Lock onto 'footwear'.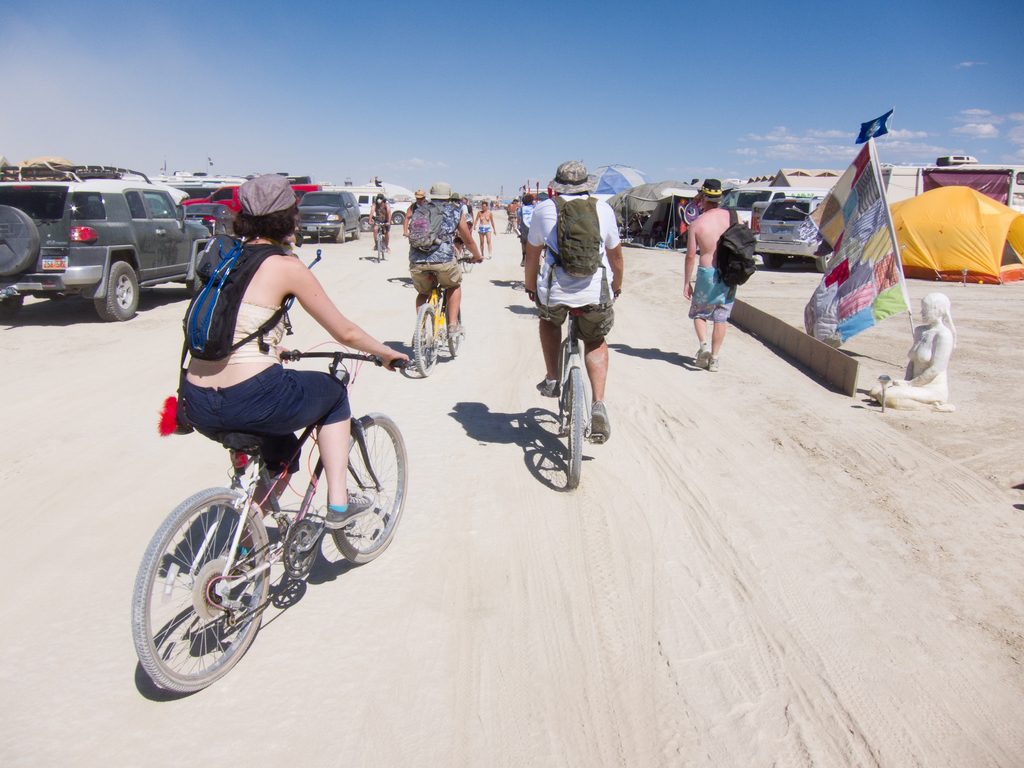
Locked: x1=323 y1=493 x2=376 y2=529.
